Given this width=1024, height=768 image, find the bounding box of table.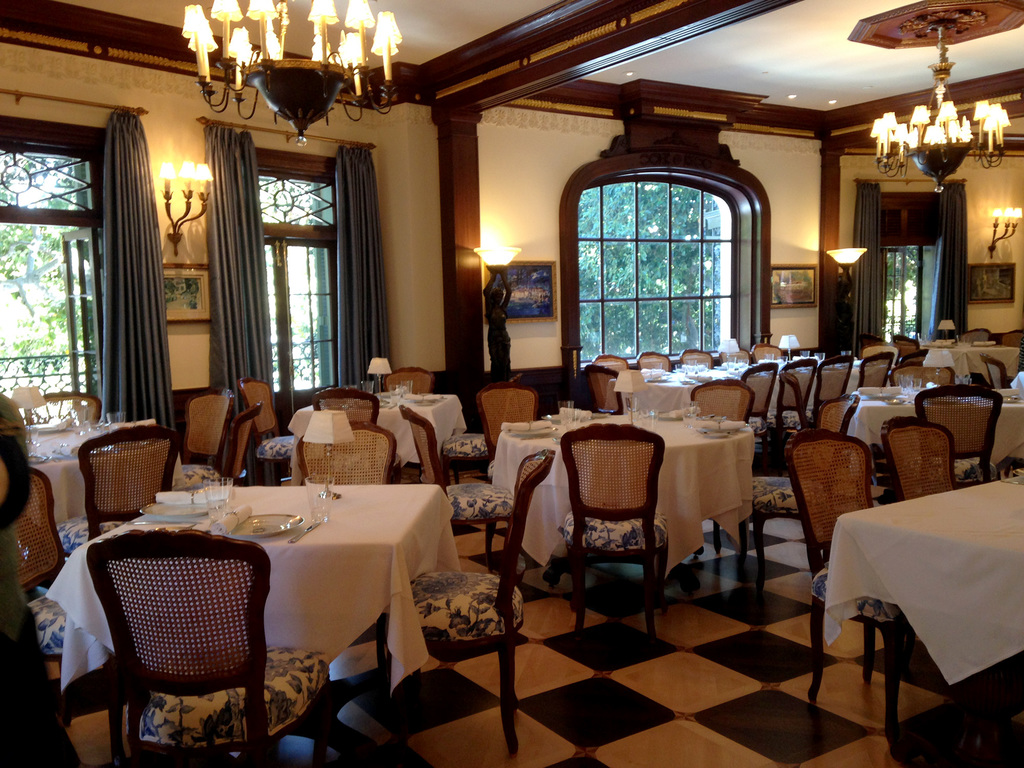
l=494, t=408, r=760, b=576.
